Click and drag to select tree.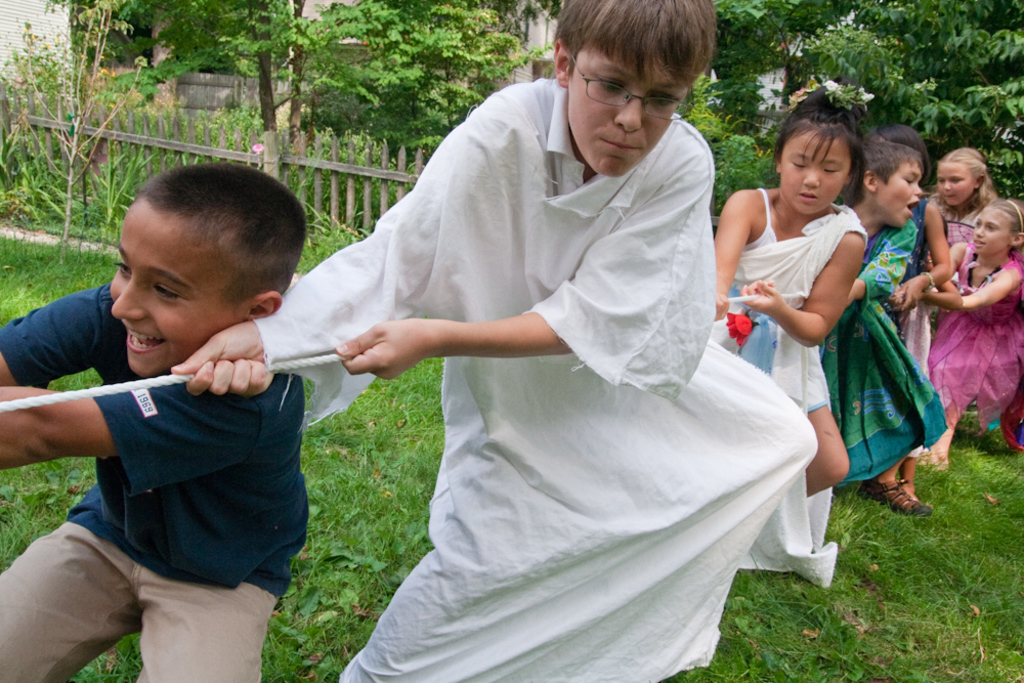
Selection: {"x1": 808, "y1": 0, "x2": 1023, "y2": 167}.
